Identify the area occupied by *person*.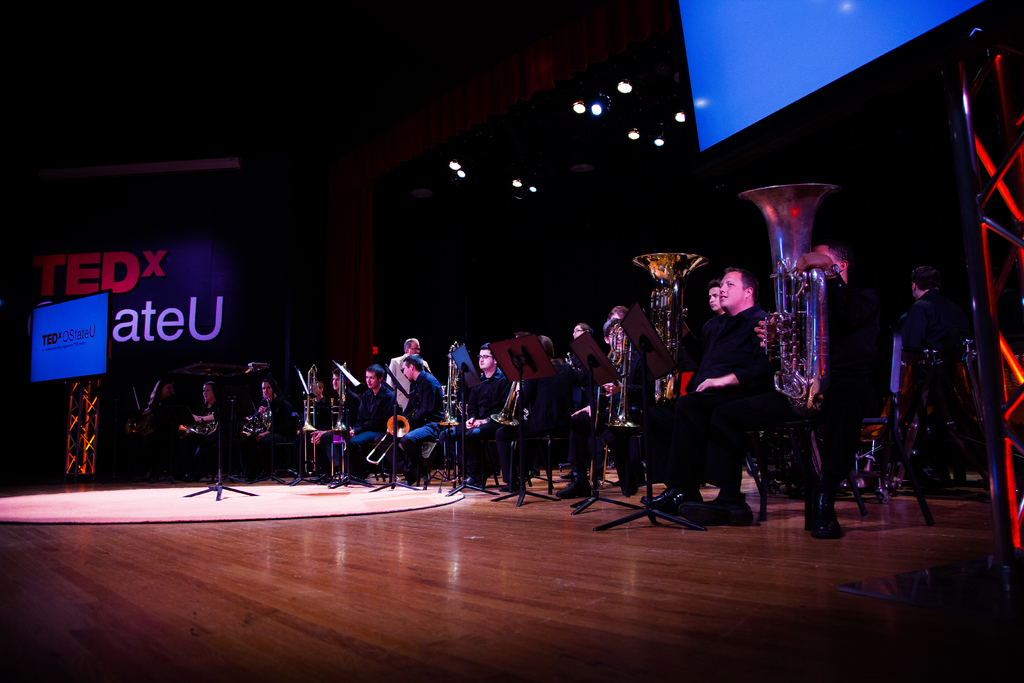
Area: rect(388, 334, 436, 413).
